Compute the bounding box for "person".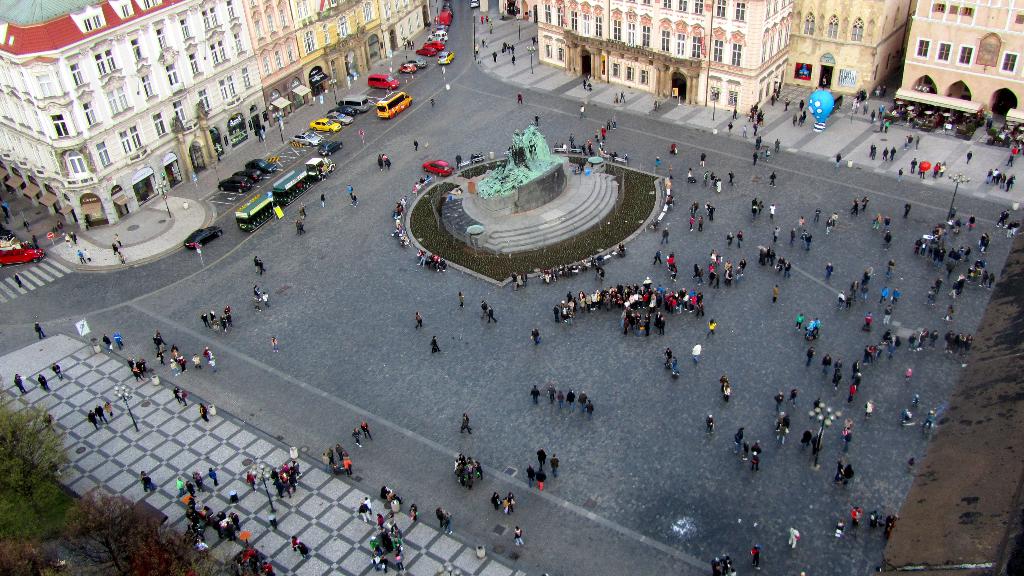
<region>871, 115, 876, 120</region>.
